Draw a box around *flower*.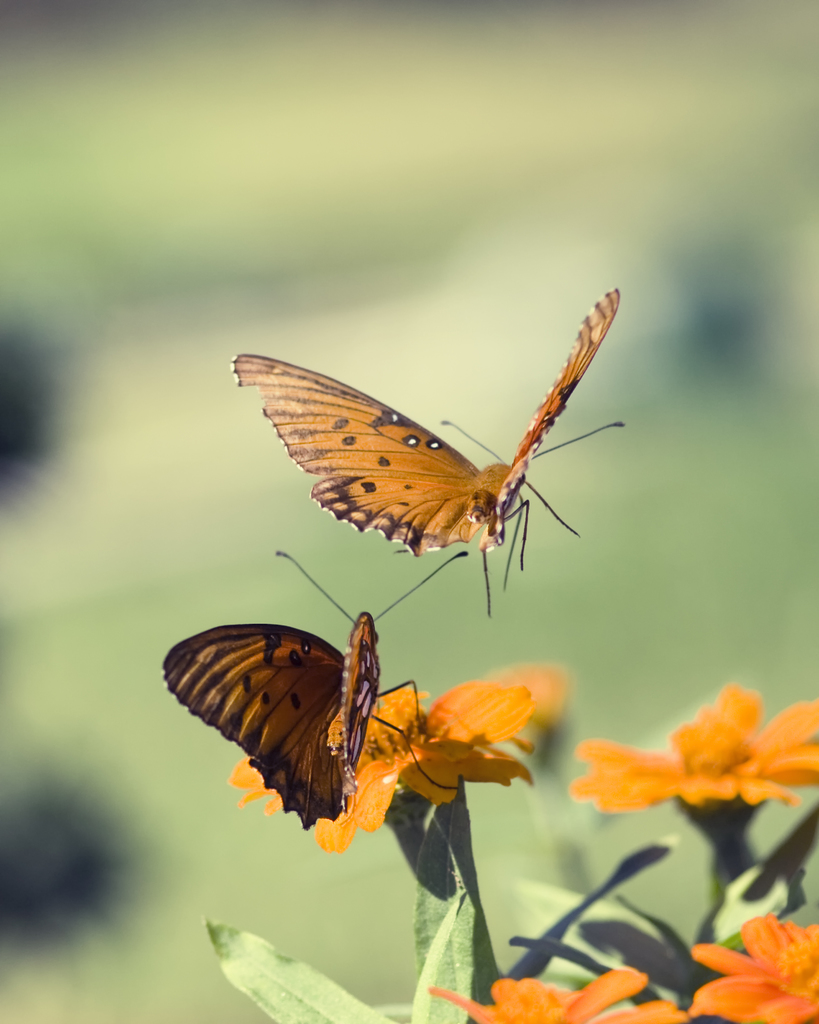
left=706, top=927, right=813, bottom=1005.
